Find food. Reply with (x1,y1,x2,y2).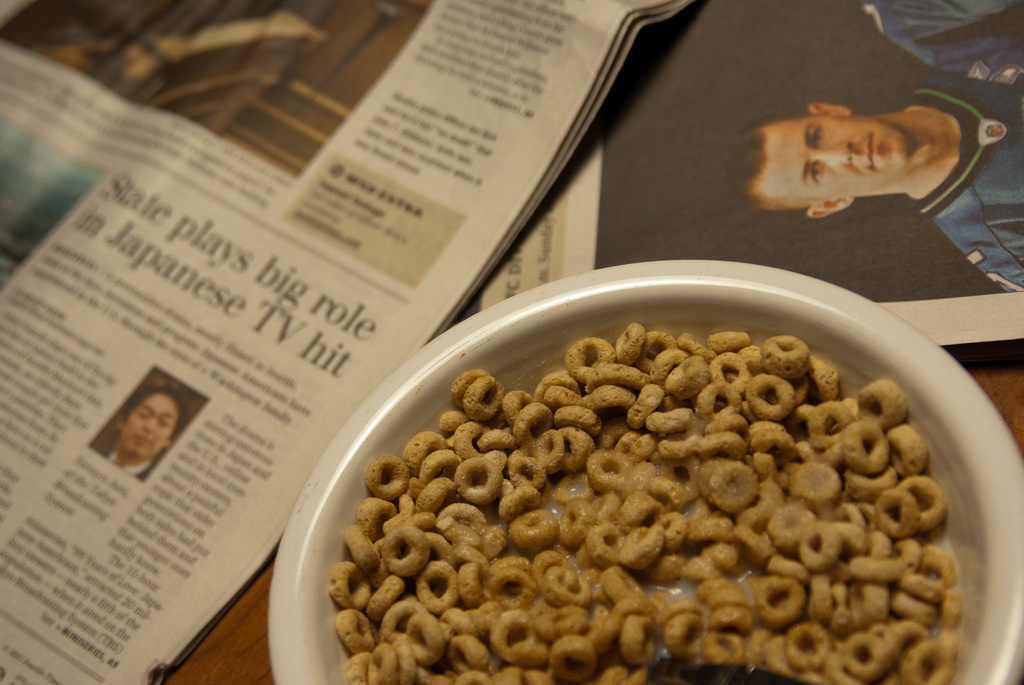
(369,291,957,663).
